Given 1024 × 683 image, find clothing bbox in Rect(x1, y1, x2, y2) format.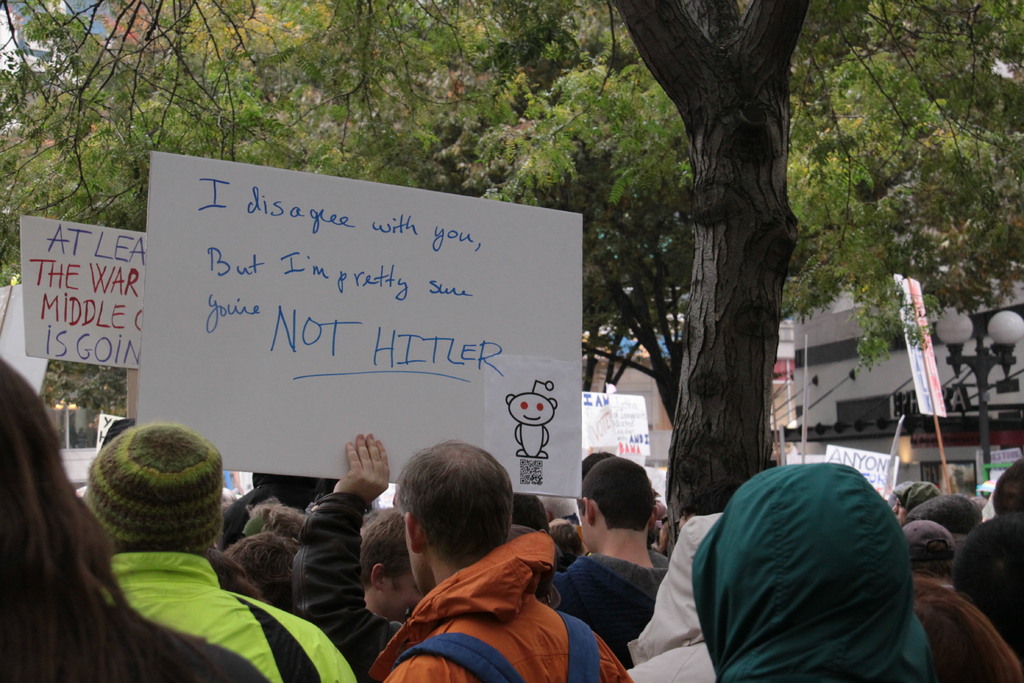
Rect(891, 479, 931, 504).
